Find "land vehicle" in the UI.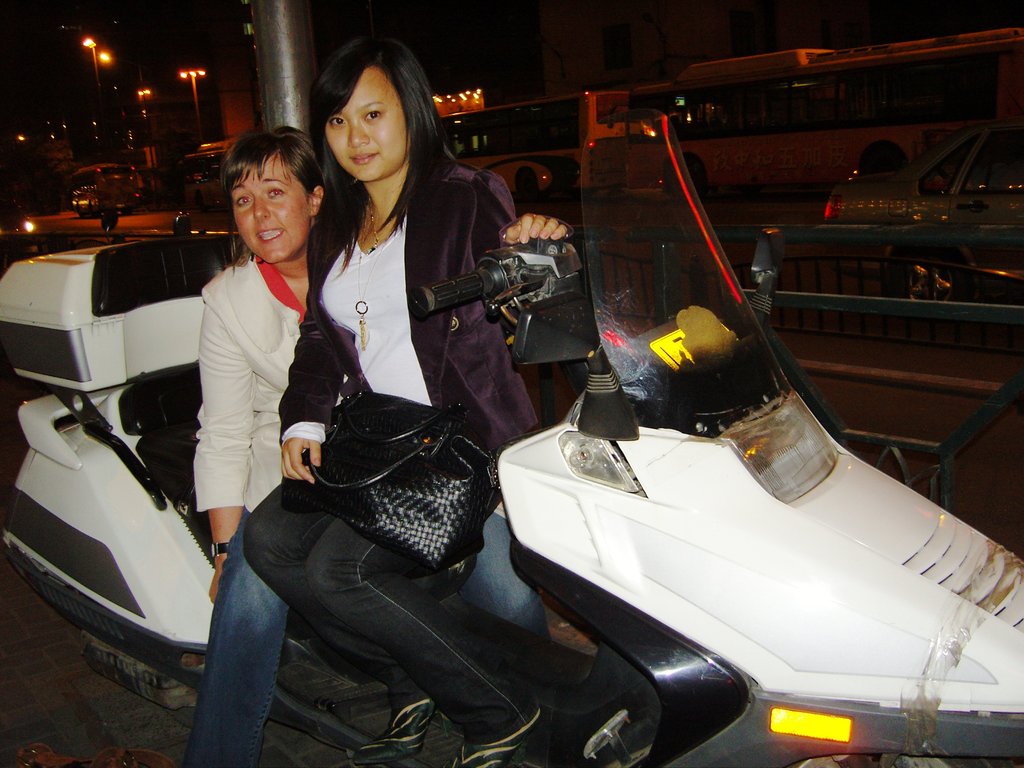
UI element at 629, 30, 1023, 200.
